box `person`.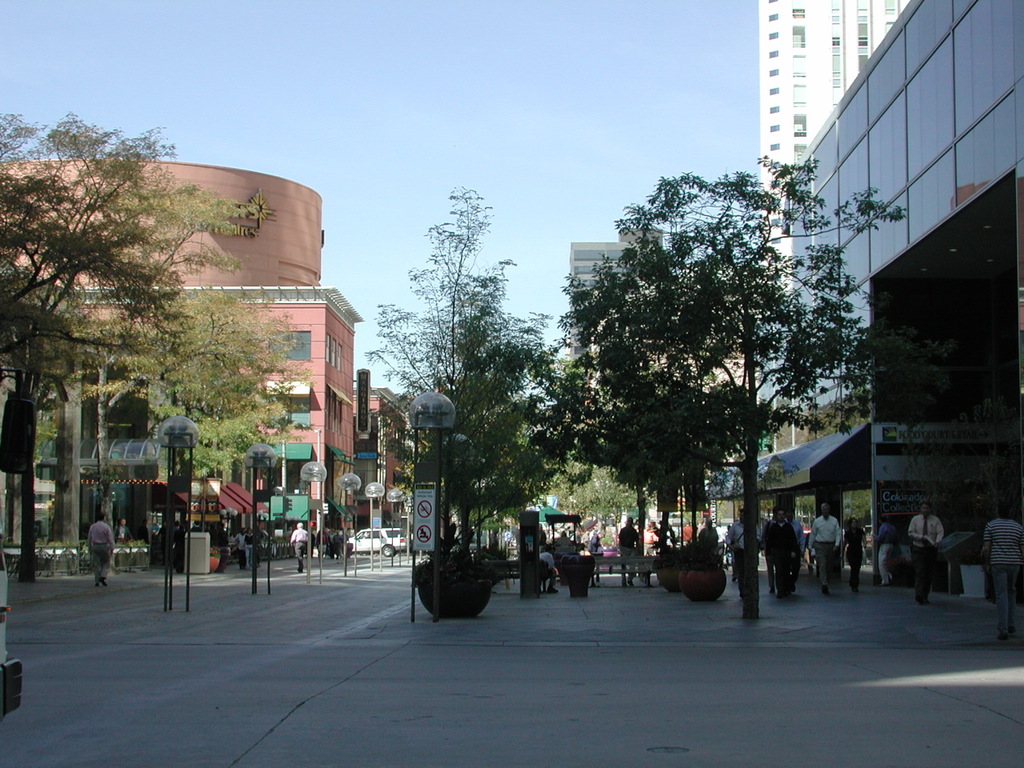
(84, 510, 114, 592).
